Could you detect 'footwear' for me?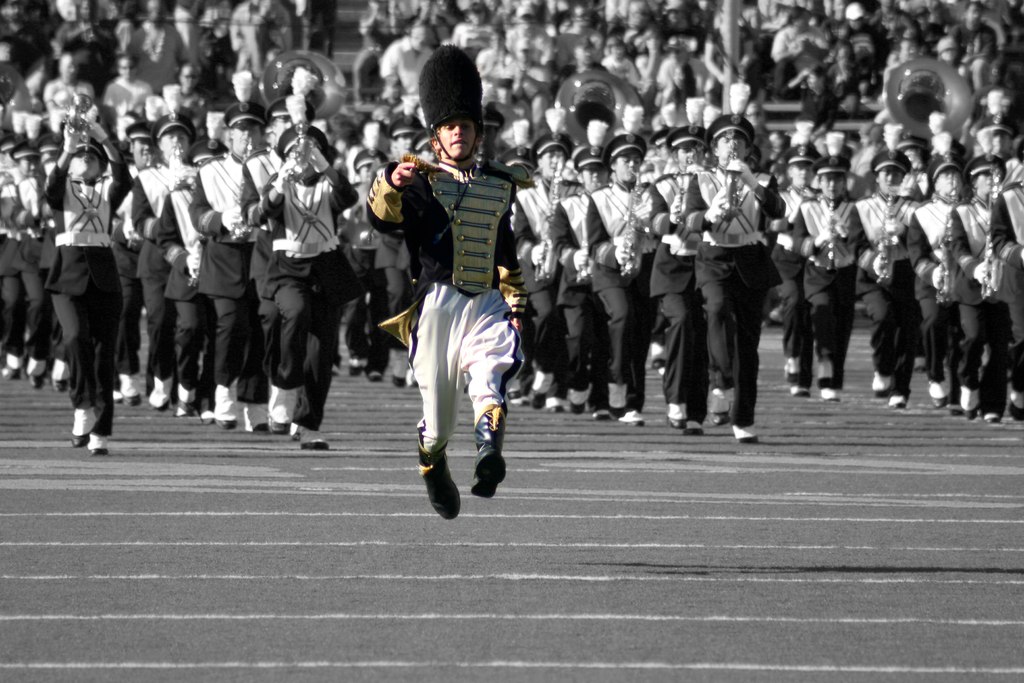
Detection result: select_region(68, 406, 94, 451).
